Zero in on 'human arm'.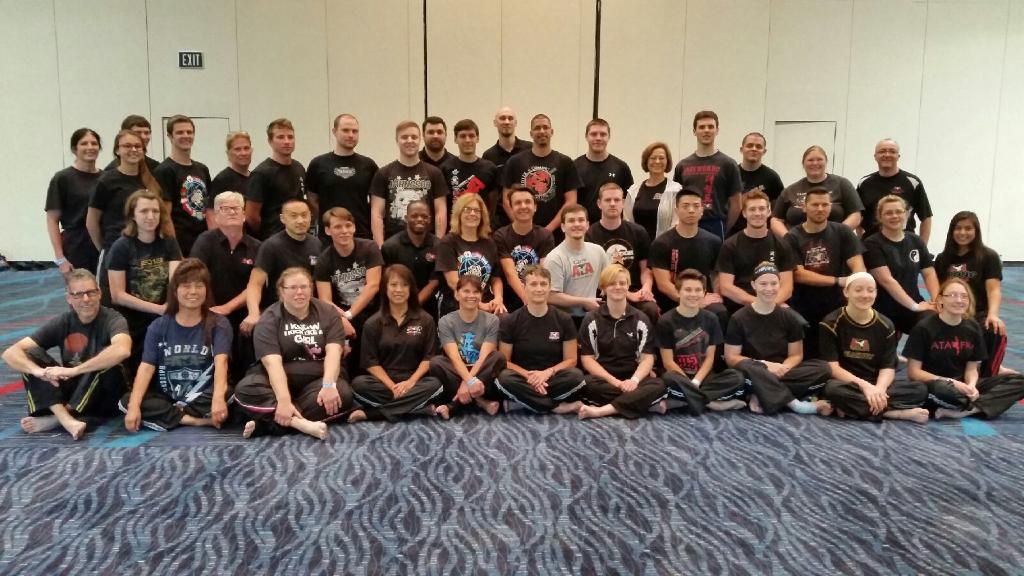
Zeroed in: bbox=(581, 314, 625, 390).
